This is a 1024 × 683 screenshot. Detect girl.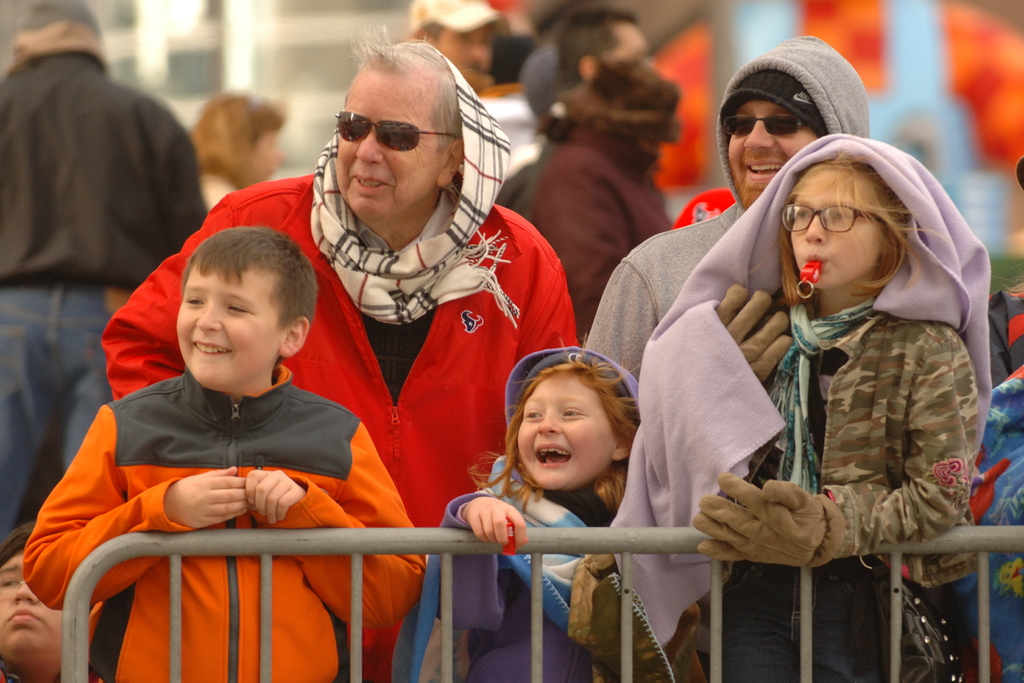
left=394, top=329, right=641, bottom=682.
